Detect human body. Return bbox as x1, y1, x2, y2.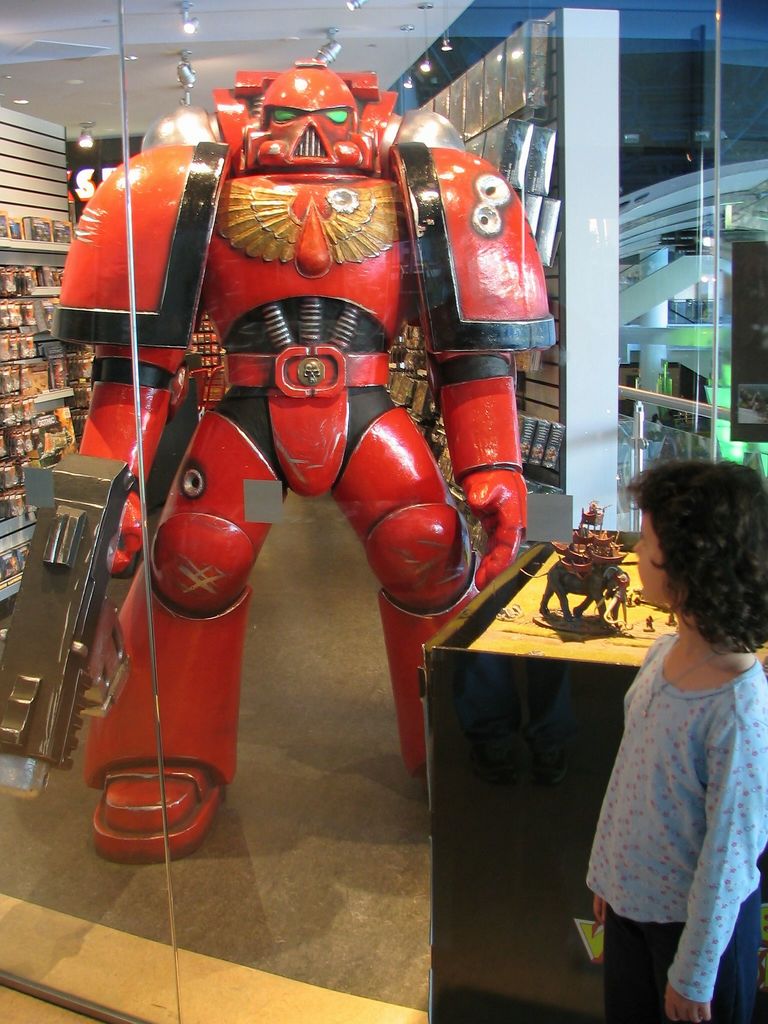
577, 461, 766, 1017.
